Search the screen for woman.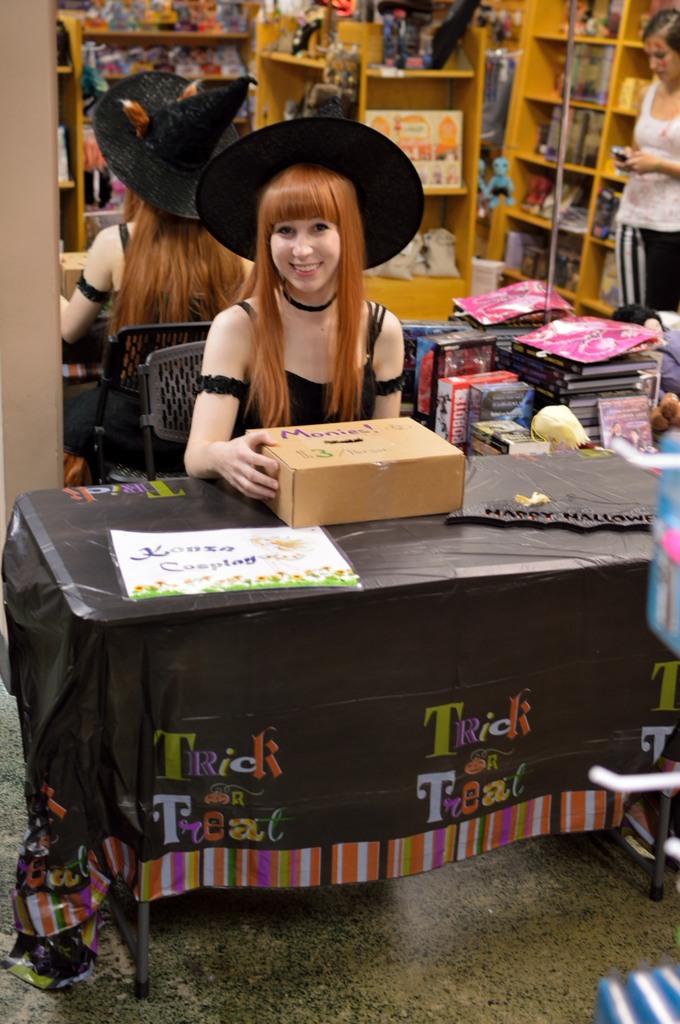
Found at bbox(159, 152, 440, 485).
